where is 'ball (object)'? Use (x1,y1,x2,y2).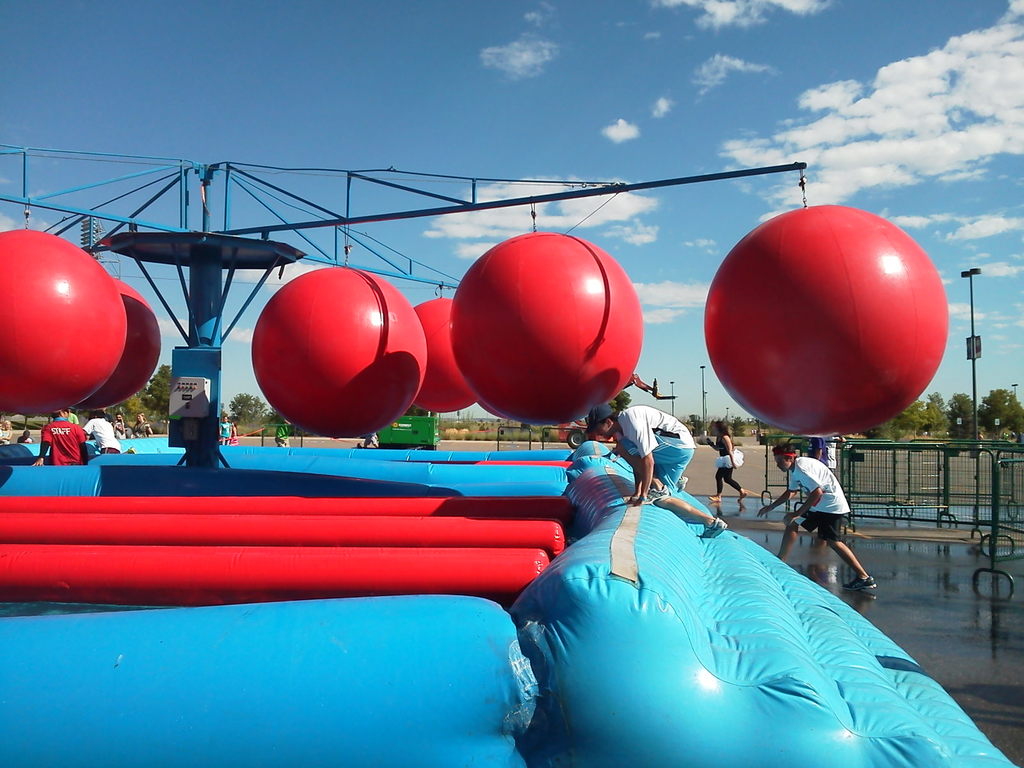
(450,229,644,426).
